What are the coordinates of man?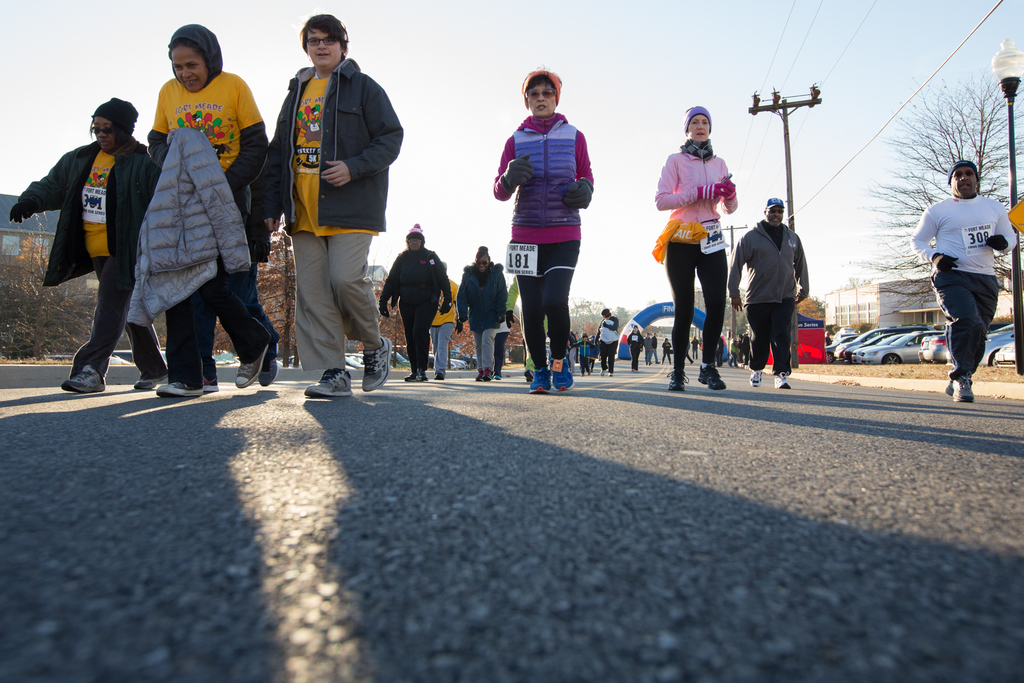
[246, 15, 401, 399].
